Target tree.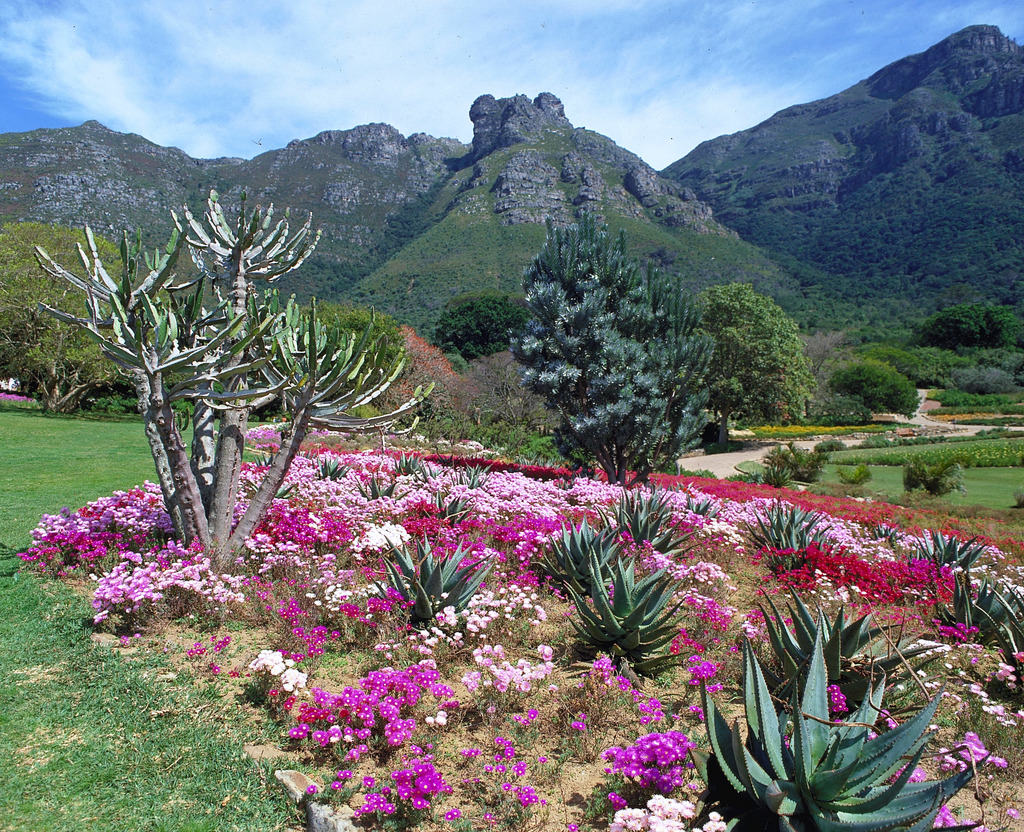
Target region: rect(0, 220, 186, 409).
